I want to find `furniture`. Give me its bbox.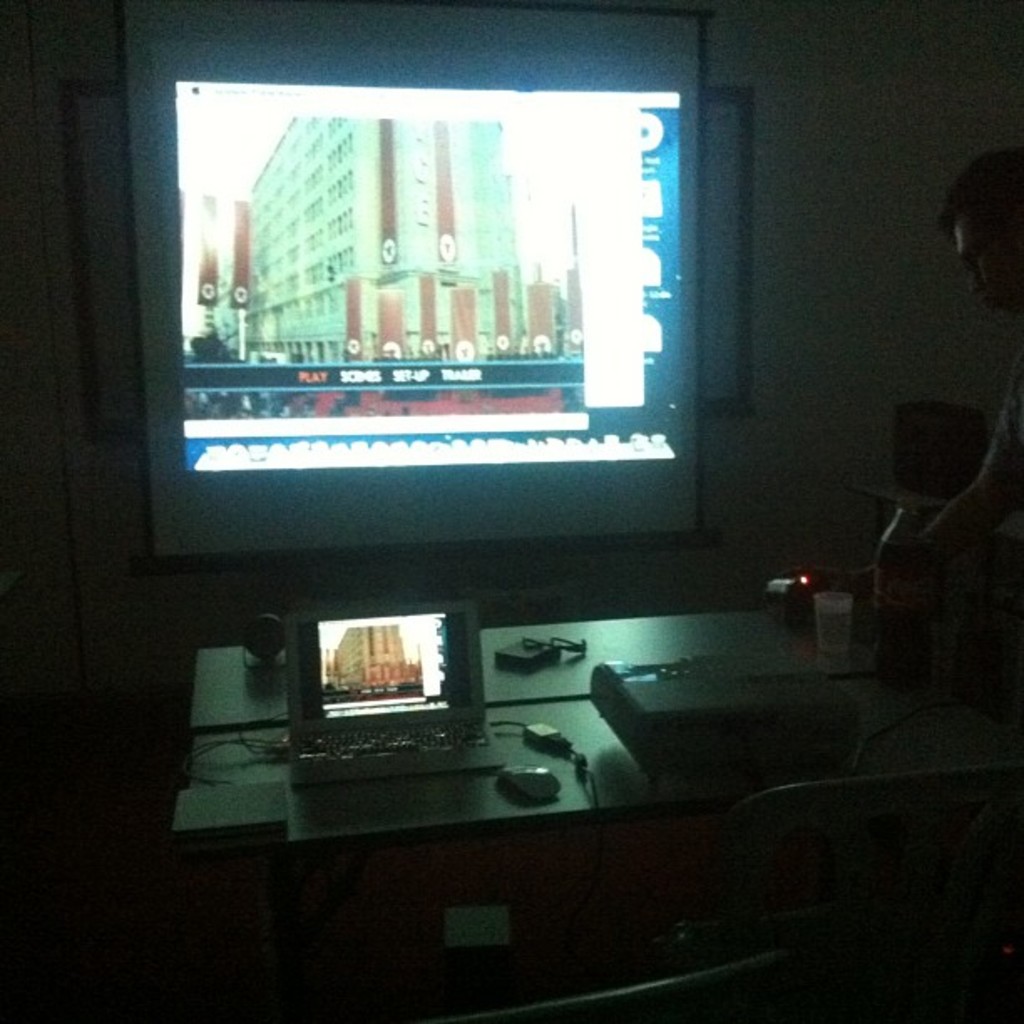
BBox(674, 773, 1022, 1021).
